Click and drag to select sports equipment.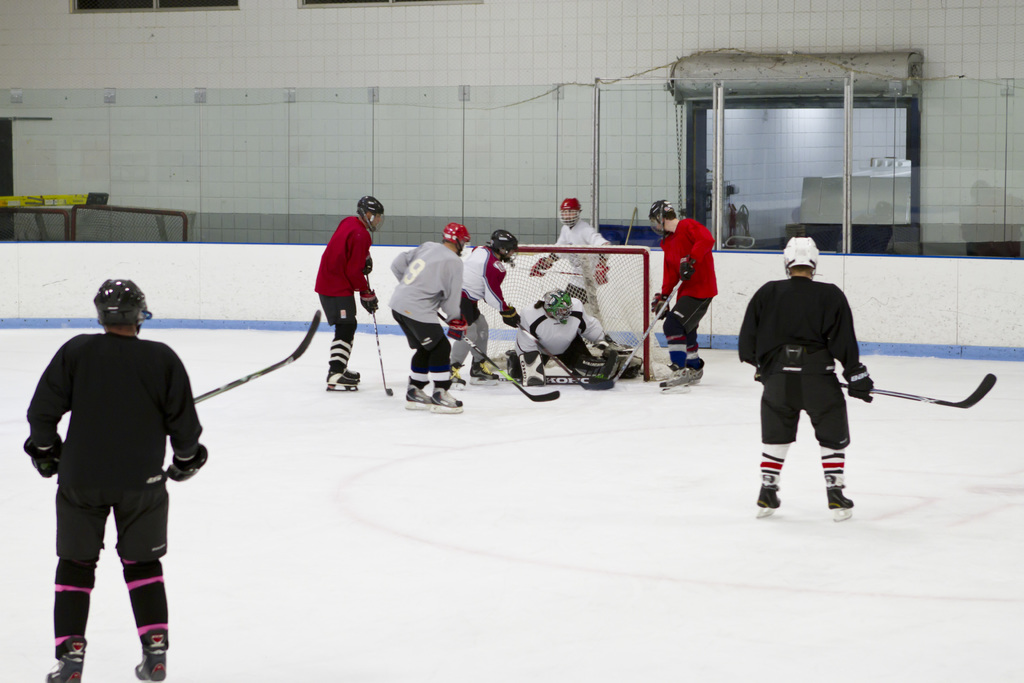
Selection: [left=356, top=283, right=380, bottom=315].
